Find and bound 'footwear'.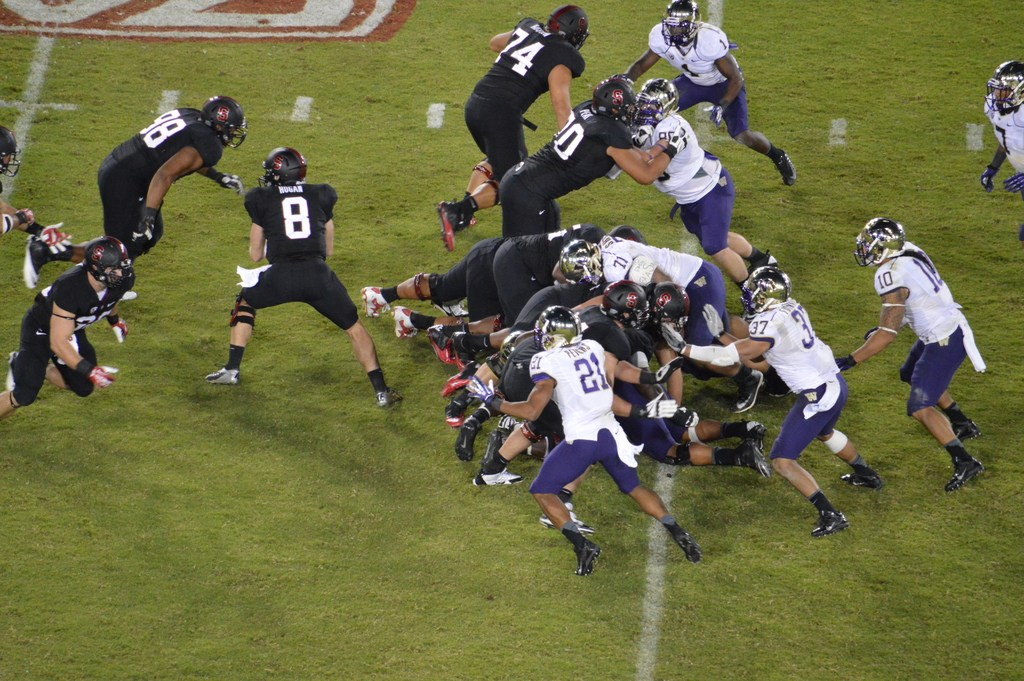
Bound: region(740, 411, 778, 439).
